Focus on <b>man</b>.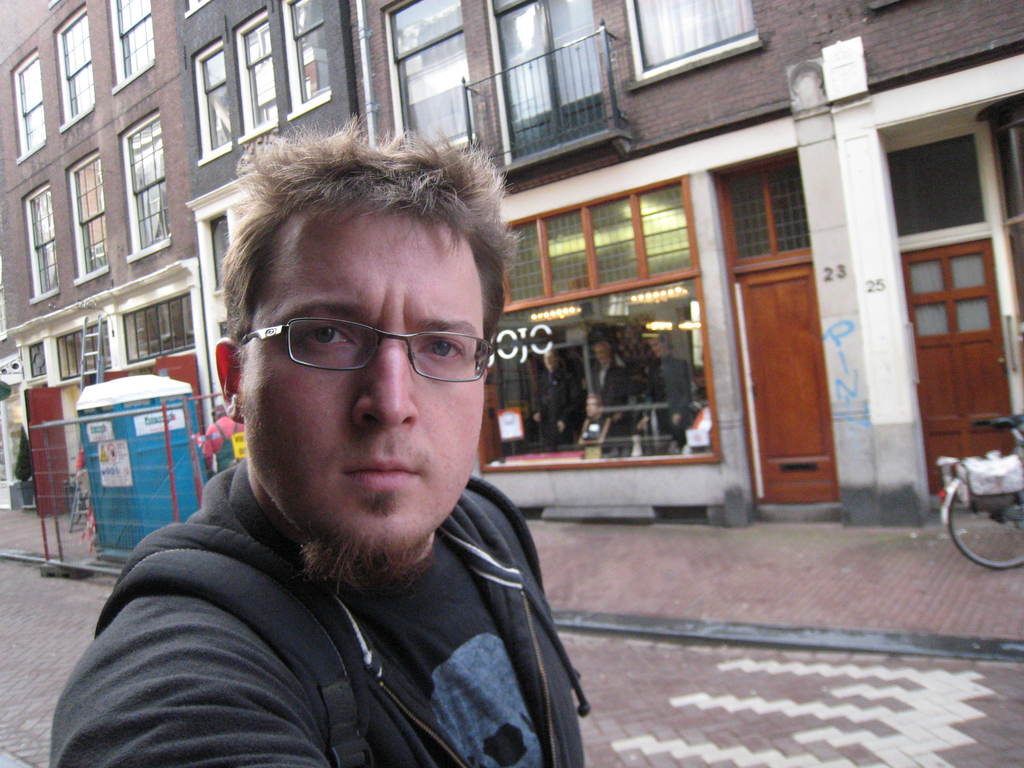
Focused at 86,134,636,767.
